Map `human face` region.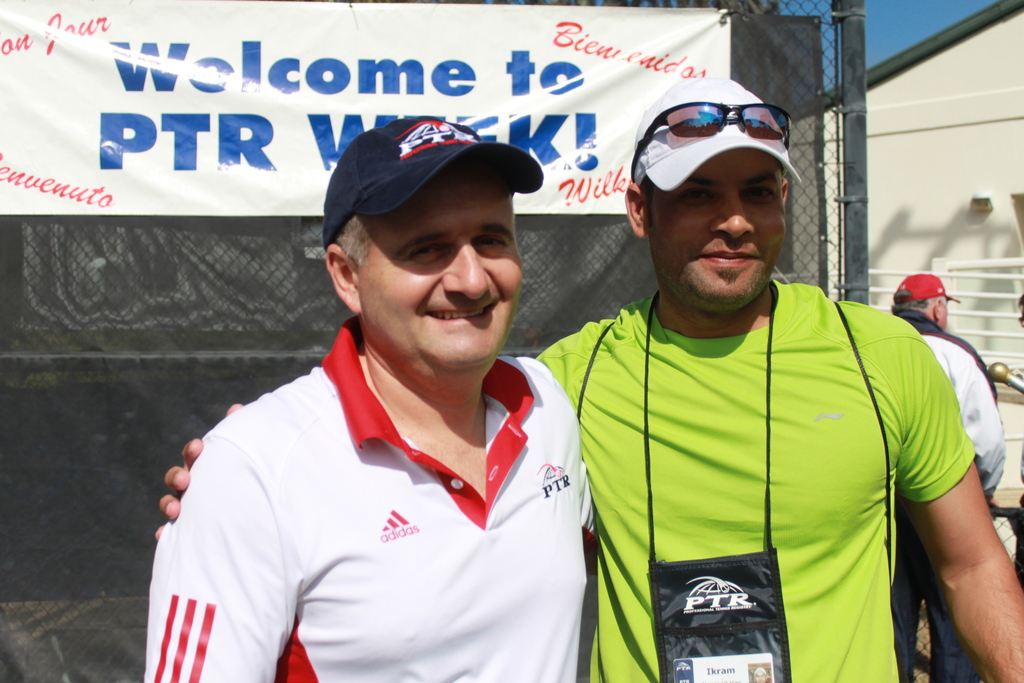
Mapped to {"left": 360, "top": 163, "right": 520, "bottom": 365}.
